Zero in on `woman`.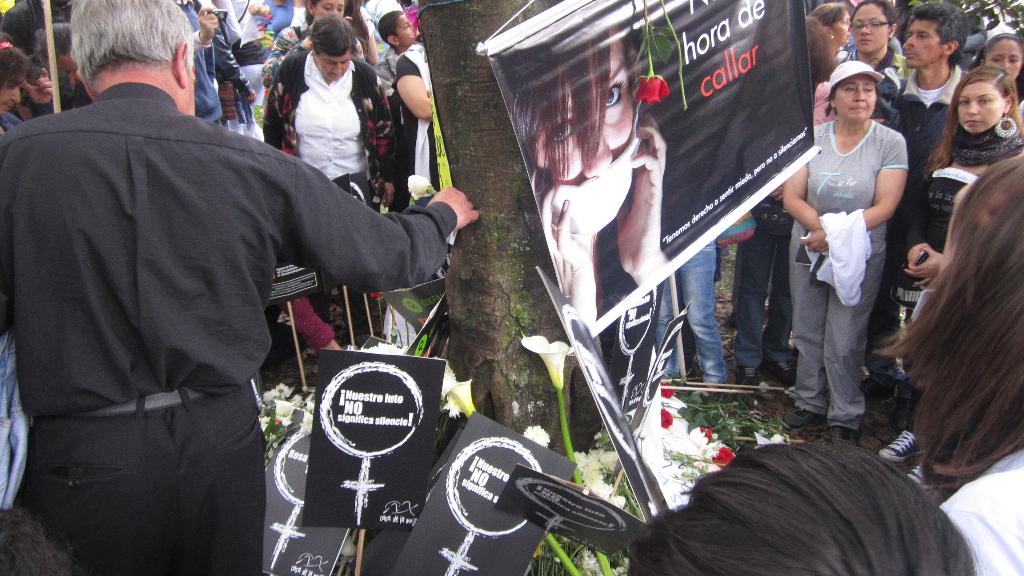
Zeroed in: (x1=890, y1=64, x2=1018, y2=473).
